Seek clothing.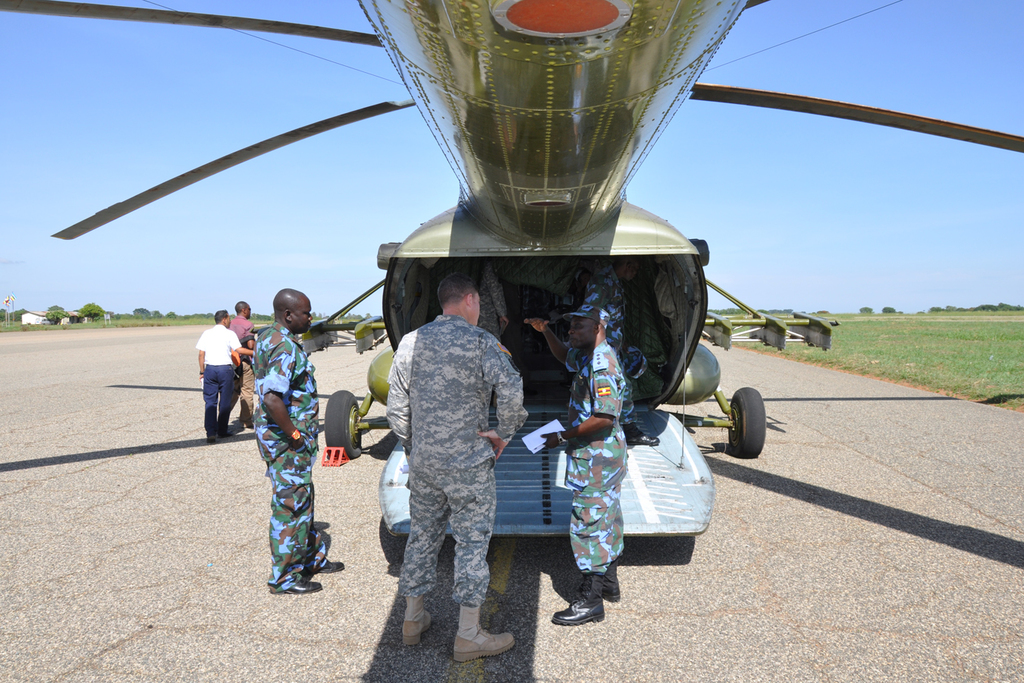
577, 265, 633, 426.
